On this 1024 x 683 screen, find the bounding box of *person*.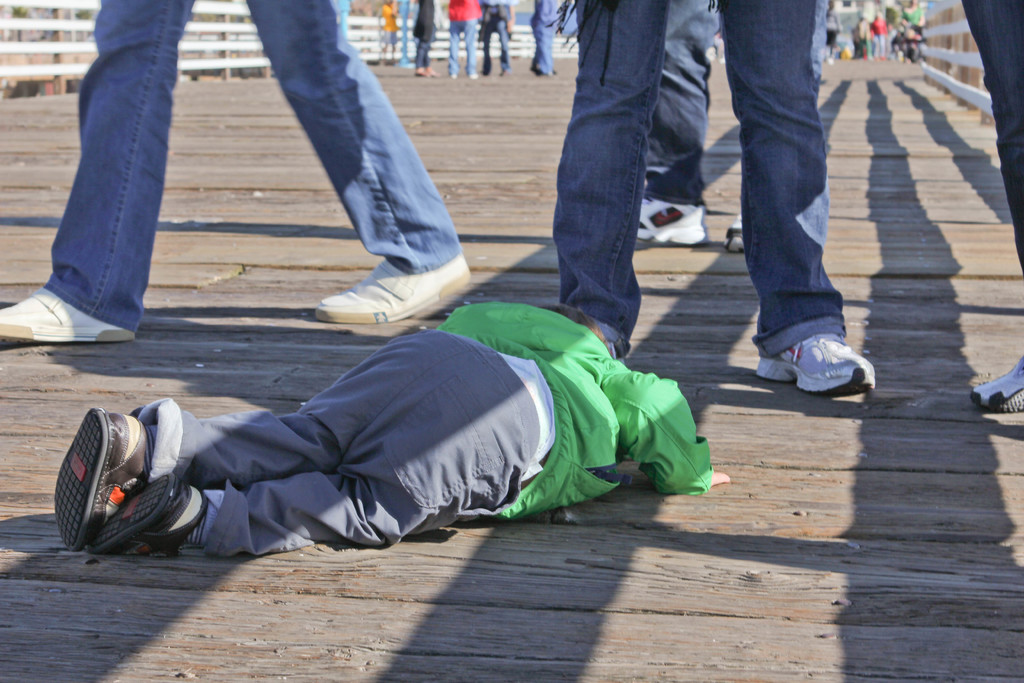
Bounding box: Rect(417, 0, 444, 84).
